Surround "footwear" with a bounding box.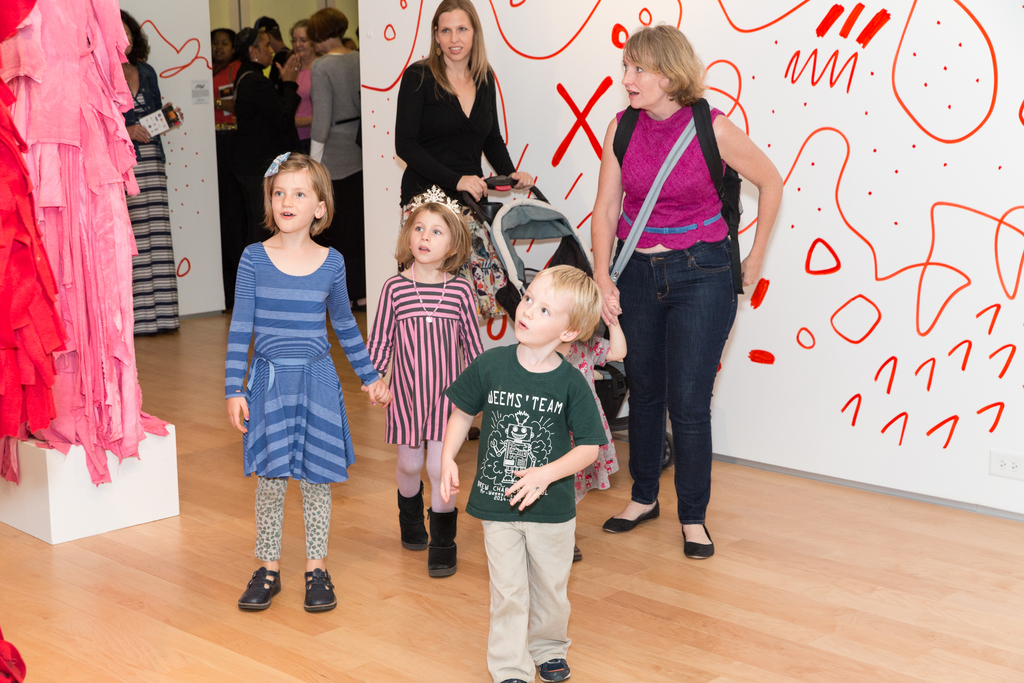
{"x1": 424, "y1": 507, "x2": 461, "y2": 579}.
